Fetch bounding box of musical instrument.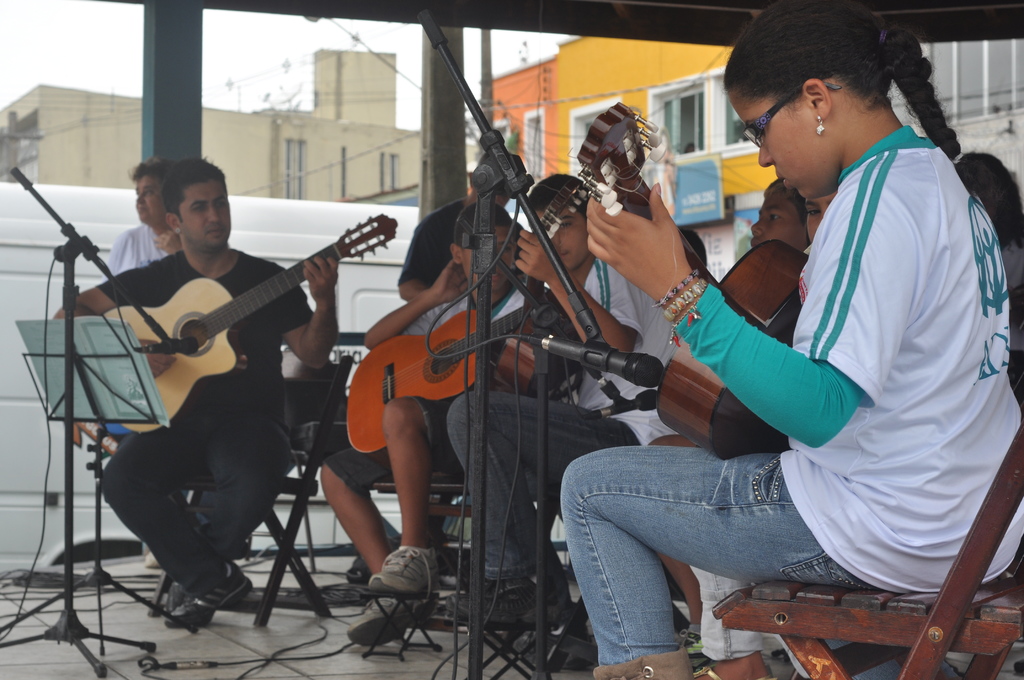
Bbox: bbox=[104, 207, 367, 421].
